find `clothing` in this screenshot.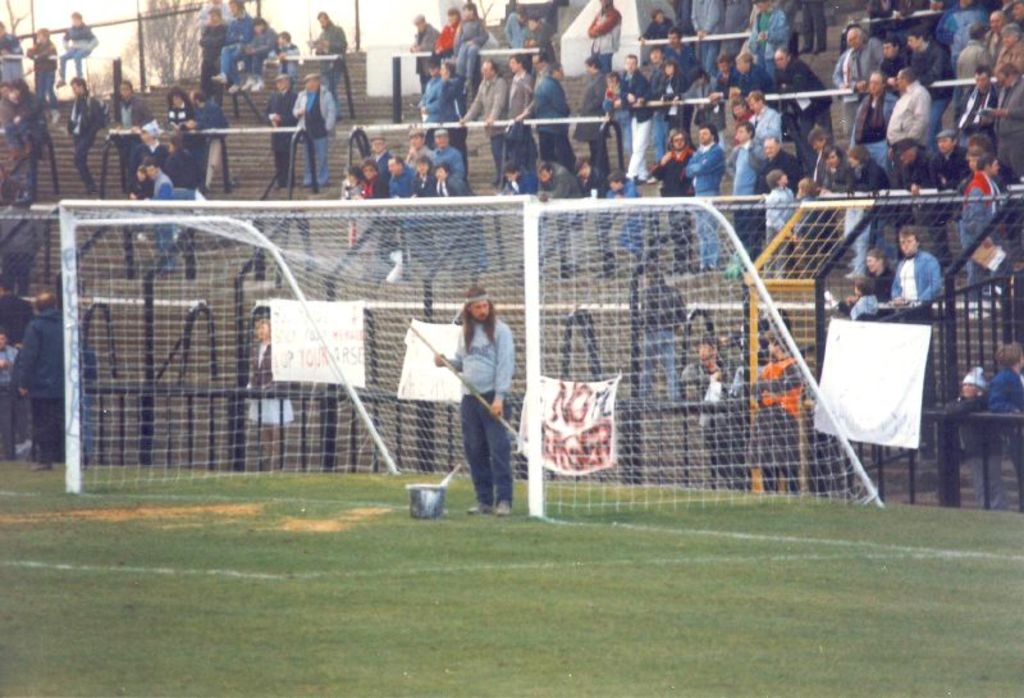
The bounding box for `clothing` is left=170, top=95, right=187, bottom=174.
